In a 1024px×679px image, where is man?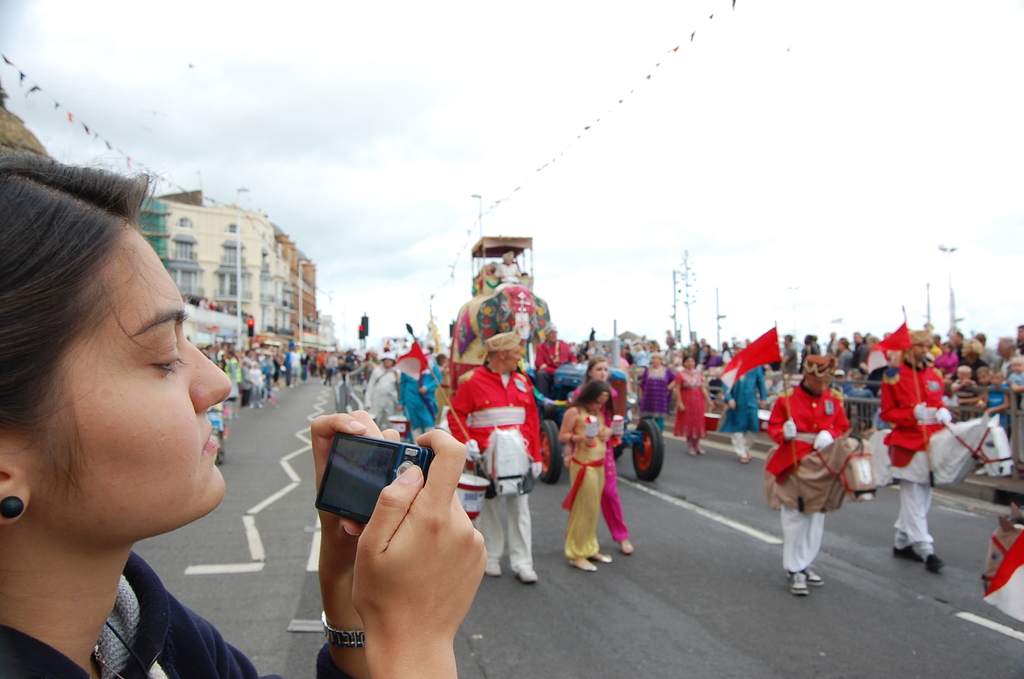
{"x1": 535, "y1": 332, "x2": 584, "y2": 376}.
